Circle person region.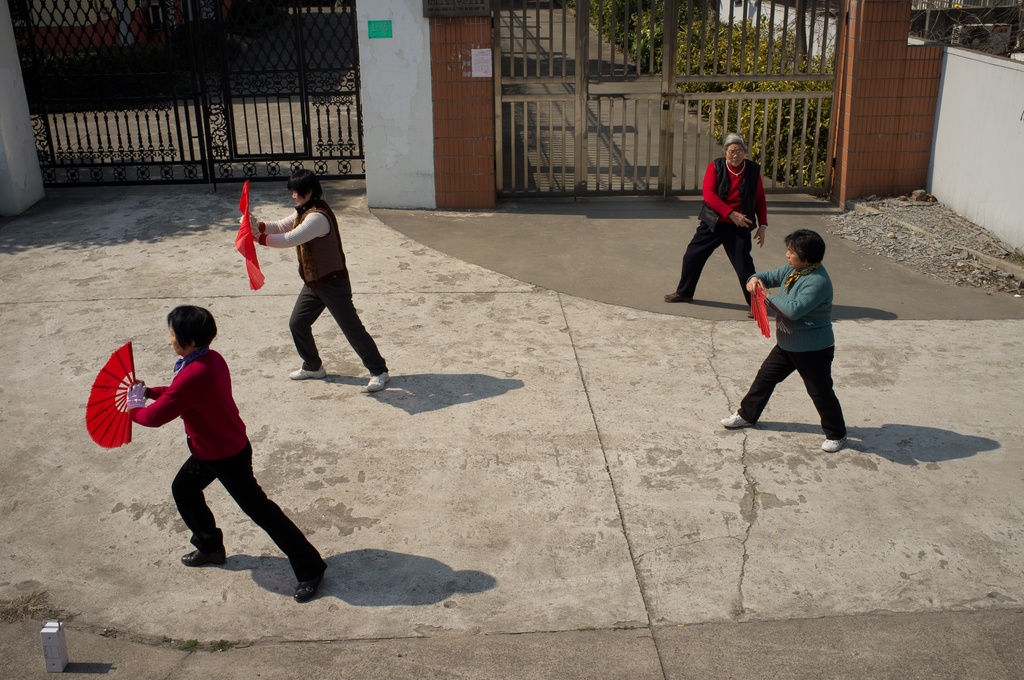
Region: detection(753, 213, 856, 444).
